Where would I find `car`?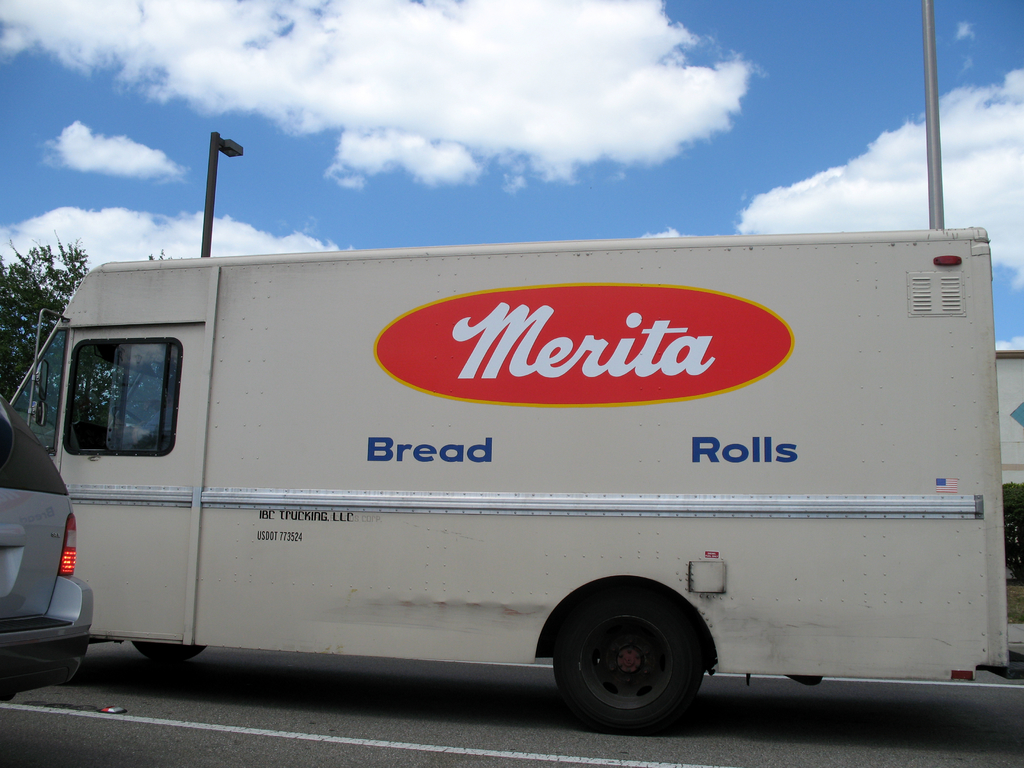
At rect(0, 392, 95, 703).
